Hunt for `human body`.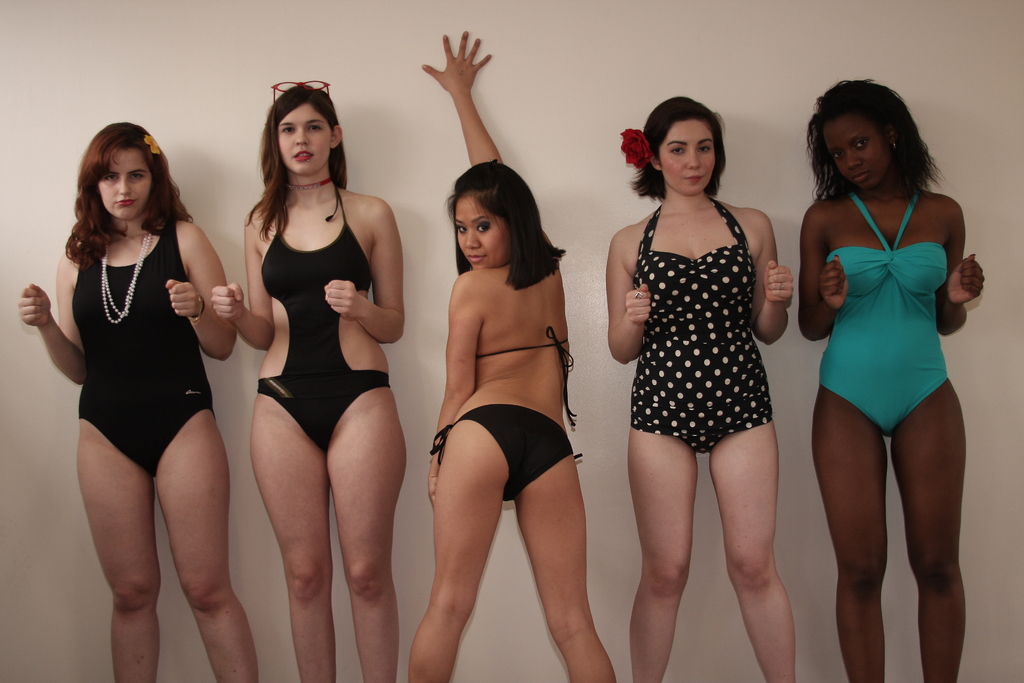
Hunted down at [405, 28, 621, 682].
